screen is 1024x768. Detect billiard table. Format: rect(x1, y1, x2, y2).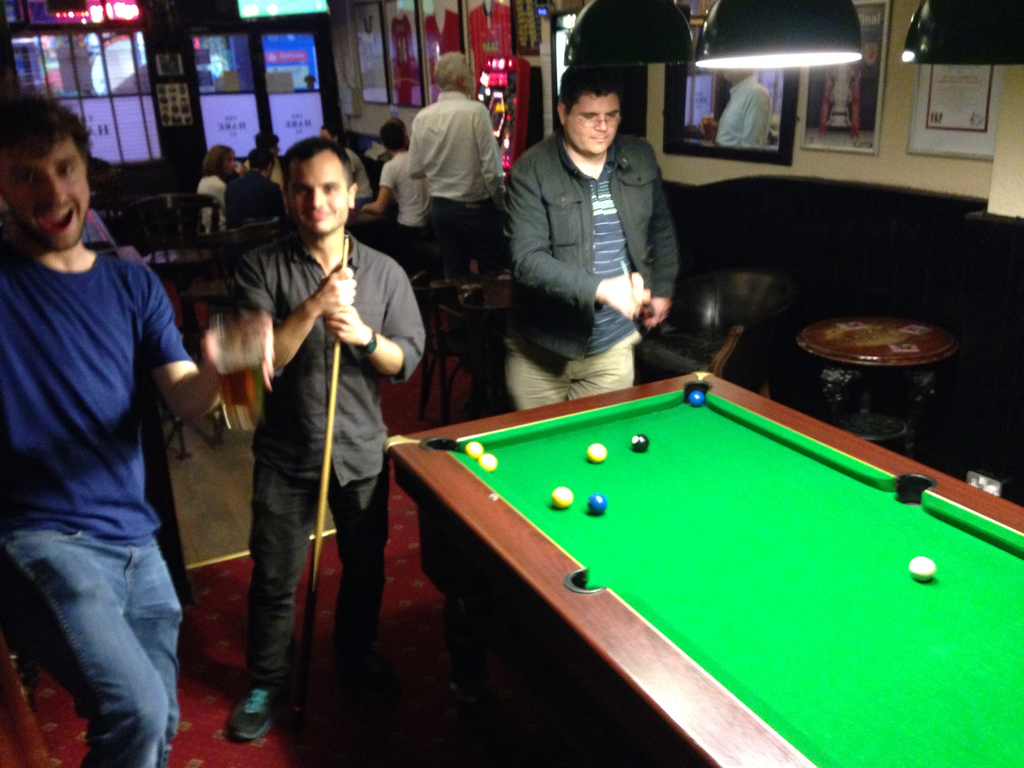
rect(386, 372, 1023, 767).
